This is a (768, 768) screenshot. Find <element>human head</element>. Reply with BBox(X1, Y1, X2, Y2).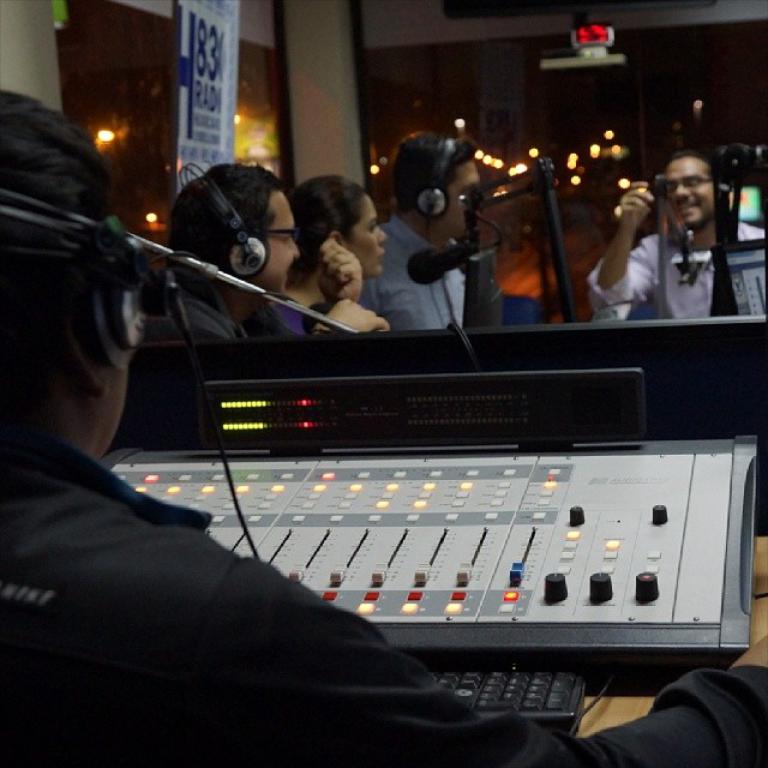
BBox(154, 156, 307, 289).
